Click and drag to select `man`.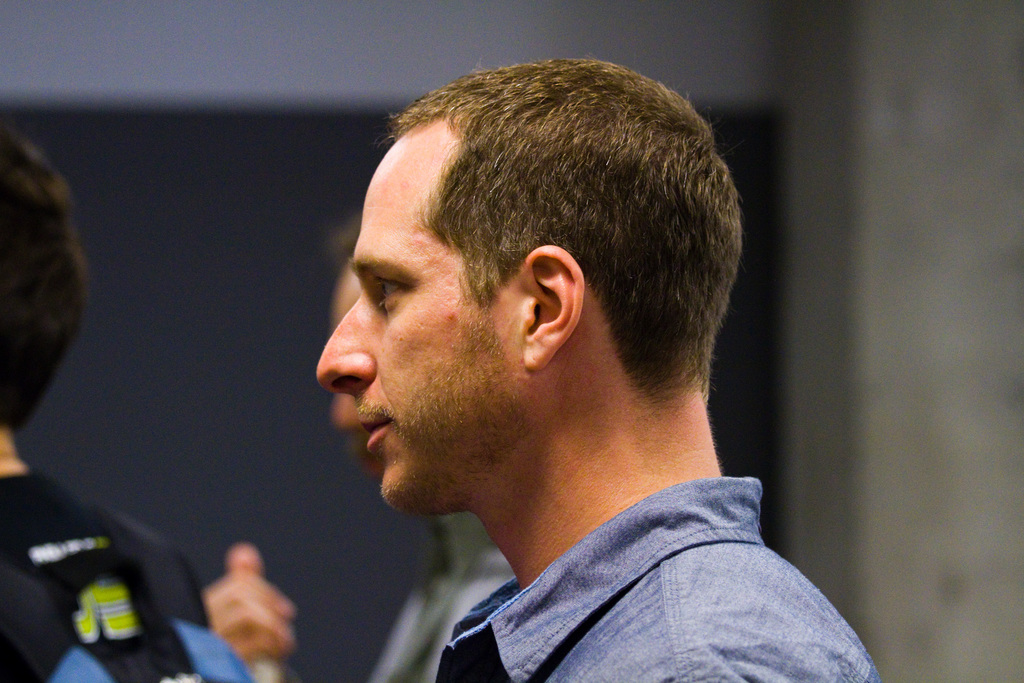
Selection: (x1=3, y1=120, x2=219, y2=682).
